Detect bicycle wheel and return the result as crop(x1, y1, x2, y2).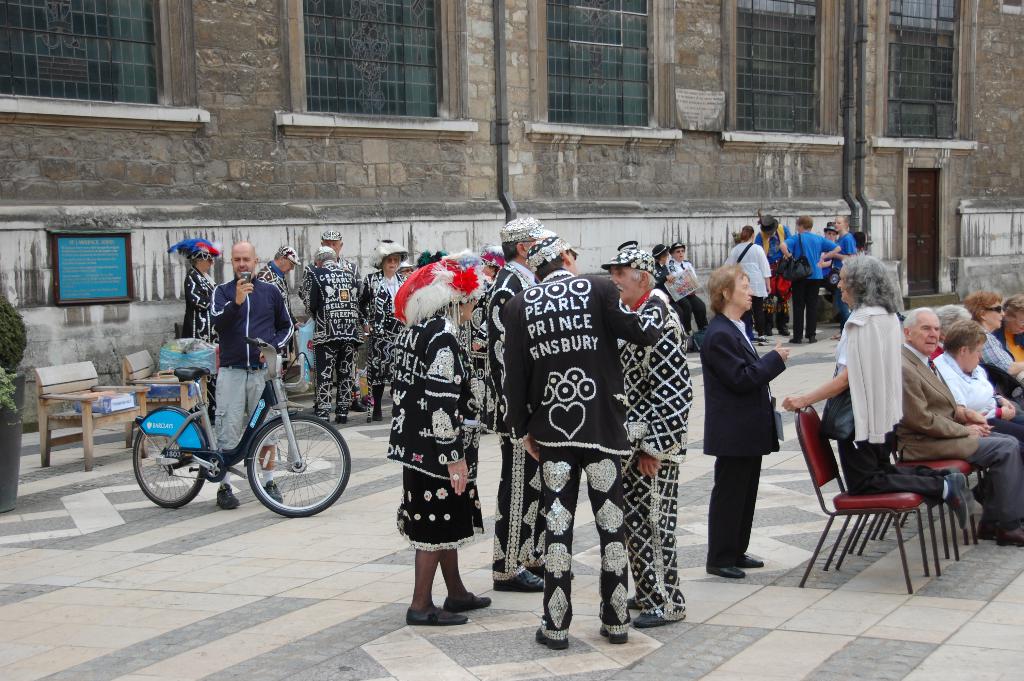
crop(131, 407, 208, 510).
